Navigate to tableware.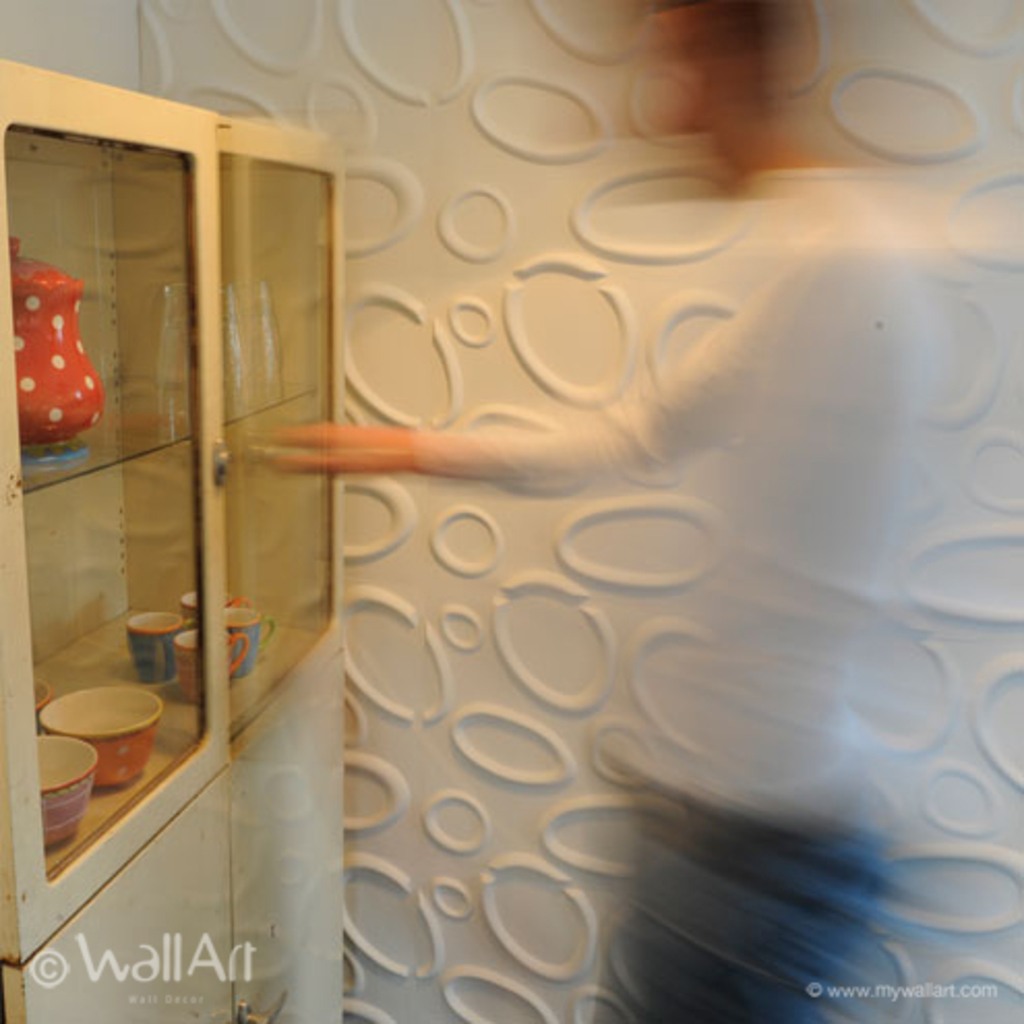
Navigation target: 174,619,242,697.
